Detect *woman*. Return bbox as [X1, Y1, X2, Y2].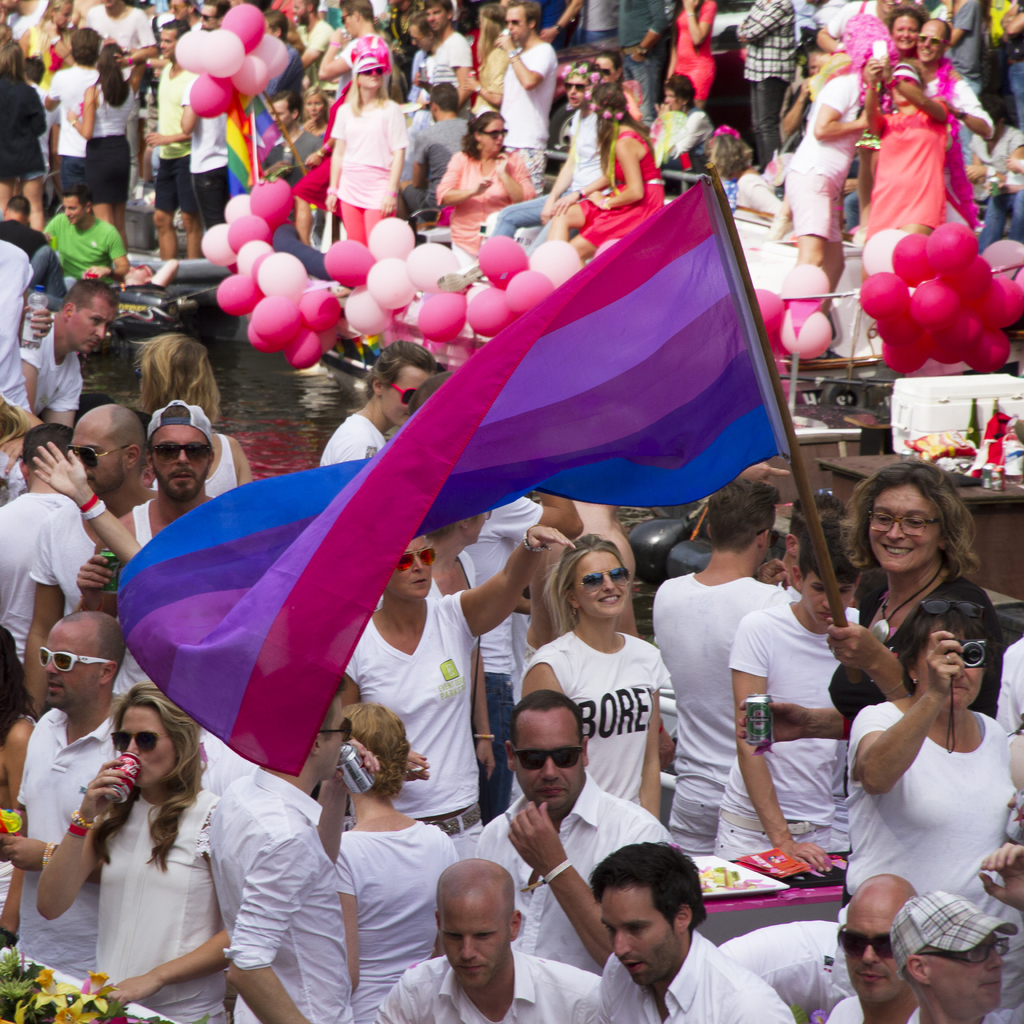
[810, 36, 880, 274].
